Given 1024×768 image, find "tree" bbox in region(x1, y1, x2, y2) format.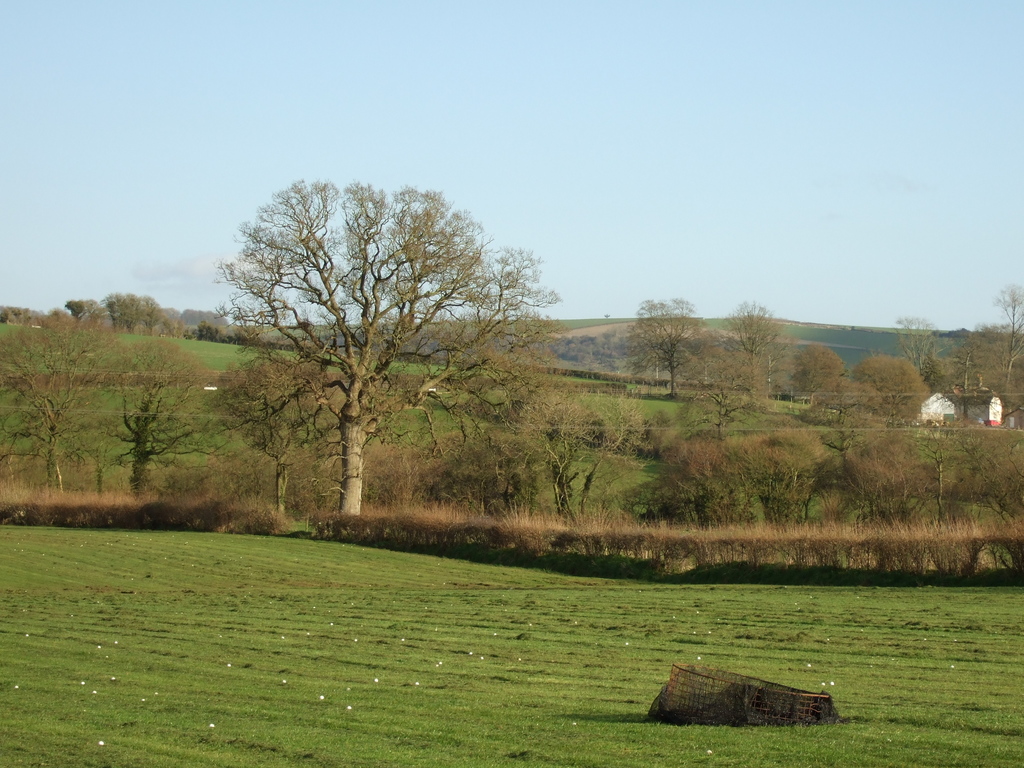
region(924, 282, 1023, 430).
